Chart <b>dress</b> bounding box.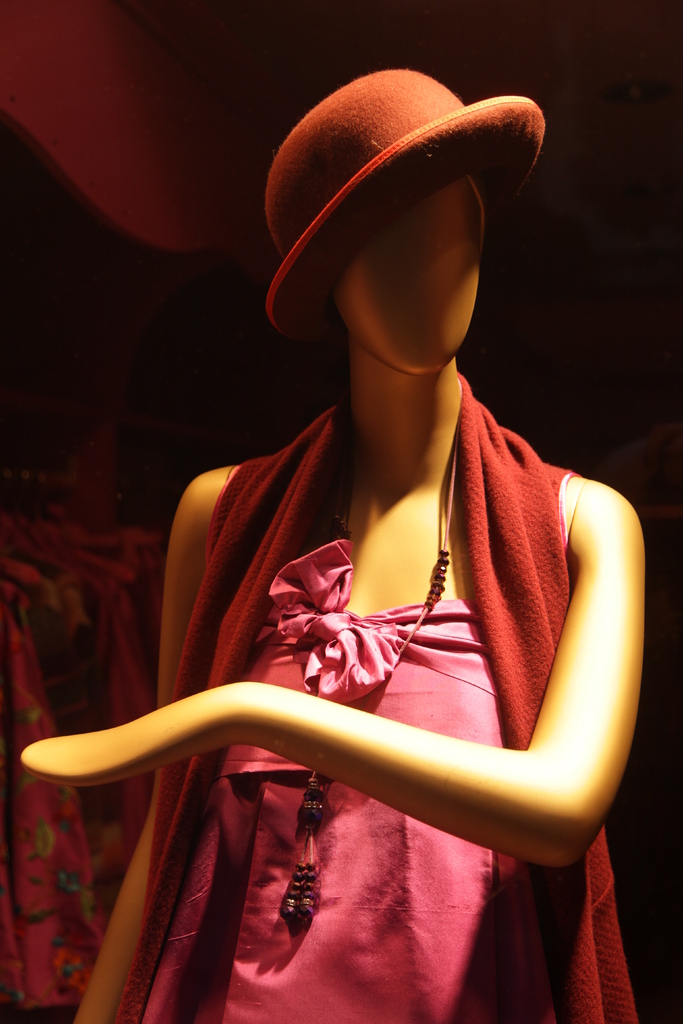
Charted: <bbox>217, 447, 566, 899</bbox>.
